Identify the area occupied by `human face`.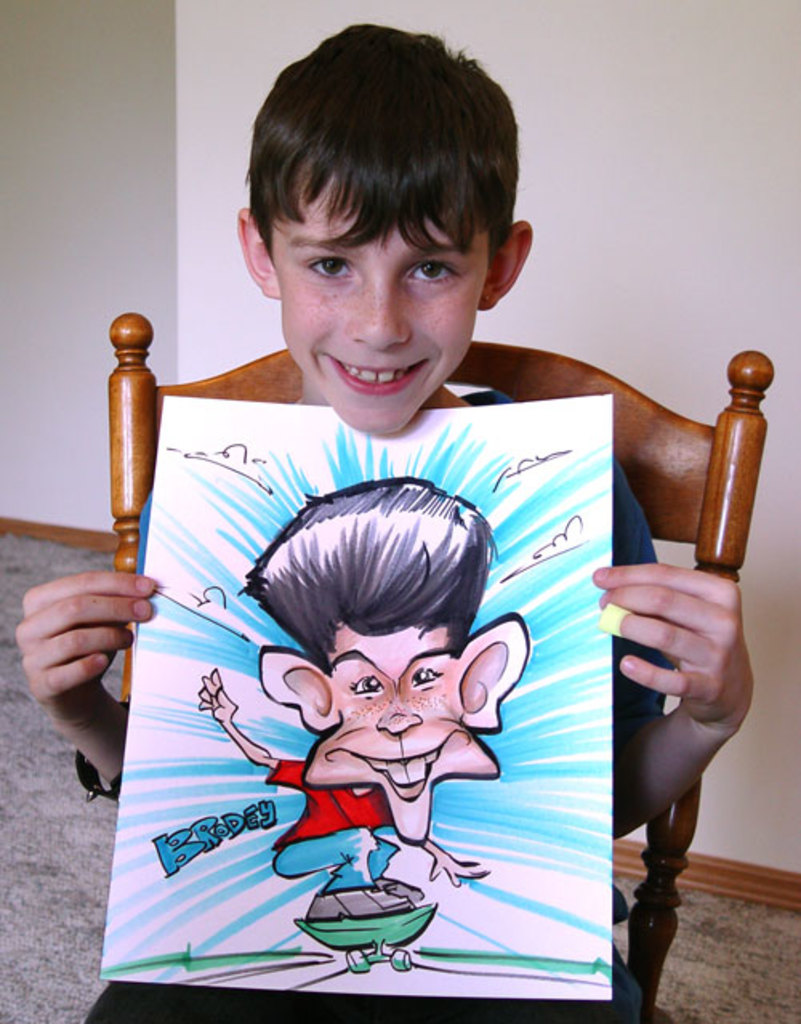
Area: 301 627 503 845.
